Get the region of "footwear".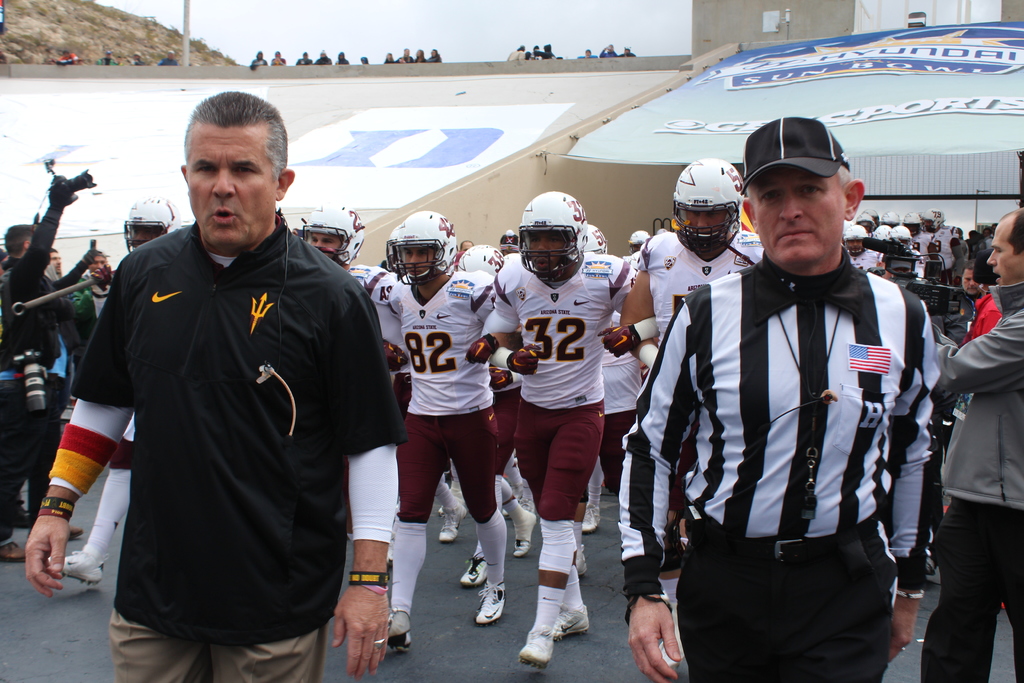
bbox=(500, 483, 524, 514).
